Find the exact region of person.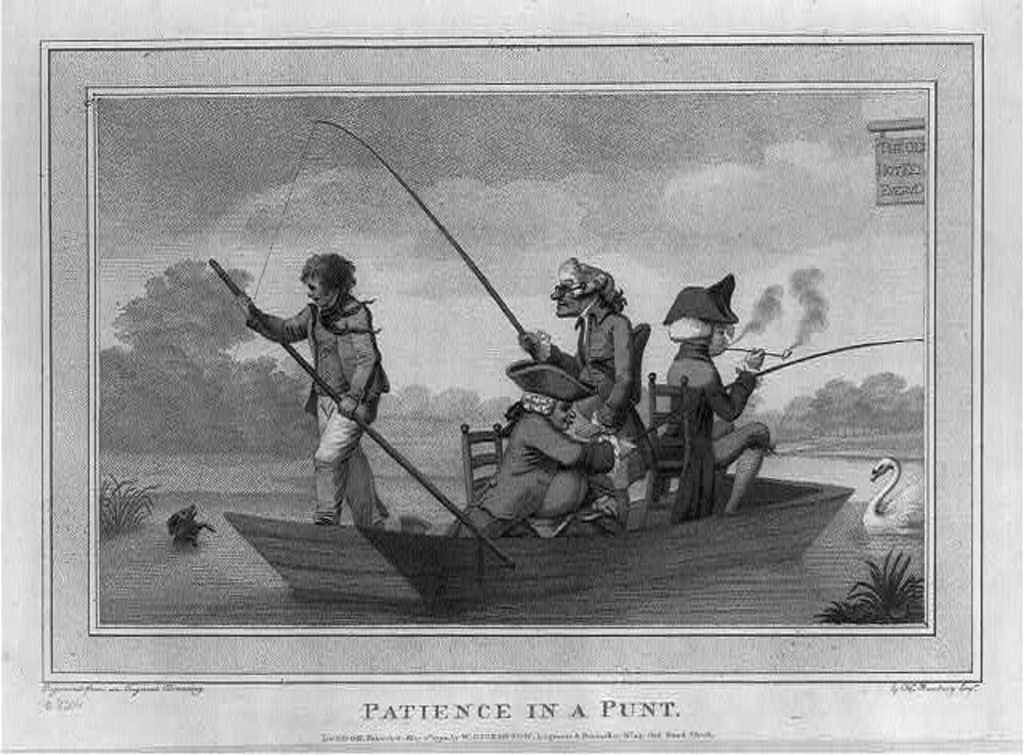
Exact region: bbox=[667, 277, 763, 512].
